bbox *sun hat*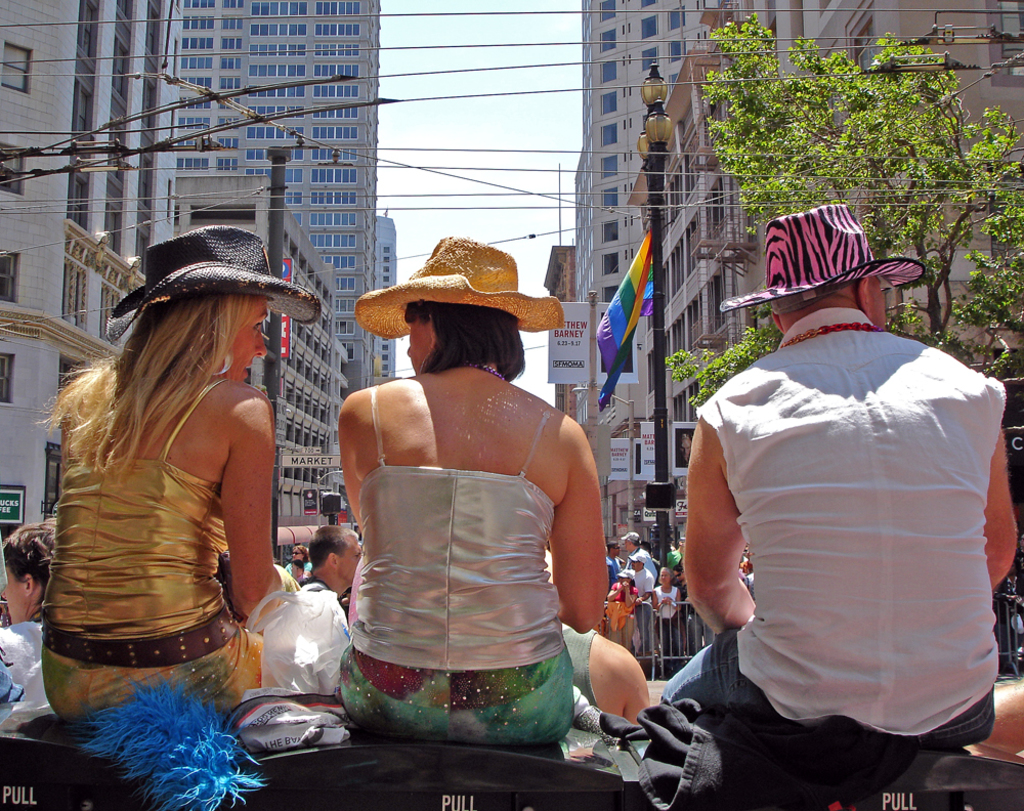
rect(627, 553, 649, 572)
